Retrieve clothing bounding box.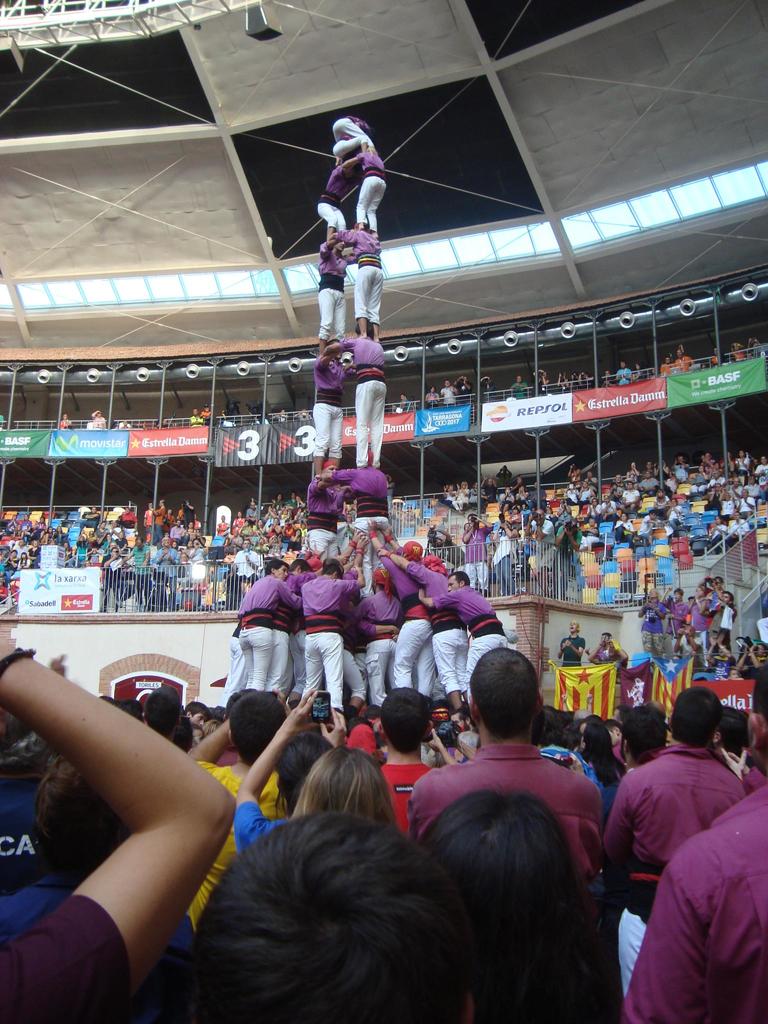
Bounding box: 539,375,550,390.
